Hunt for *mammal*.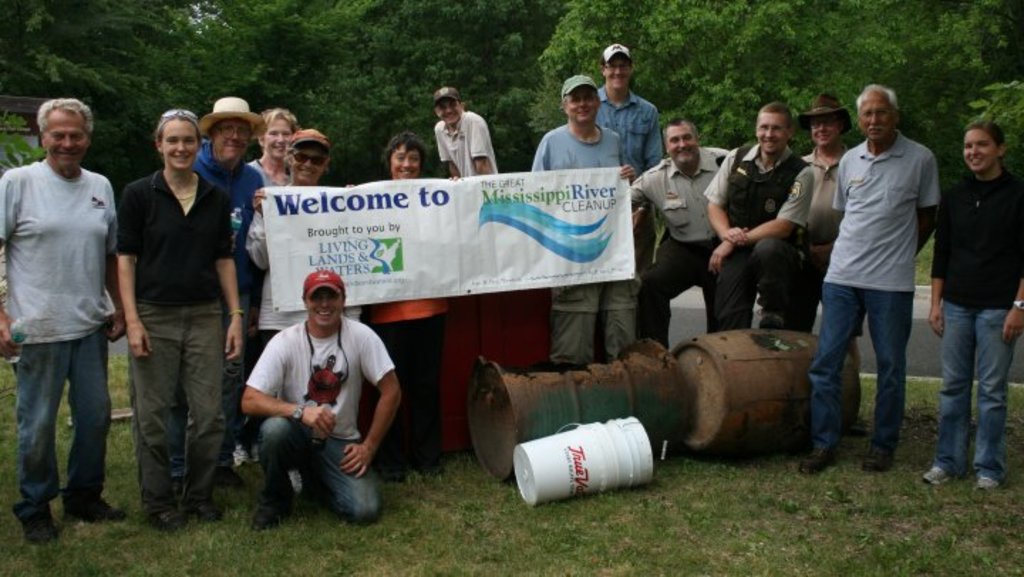
Hunted down at select_region(255, 105, 302, 291).
